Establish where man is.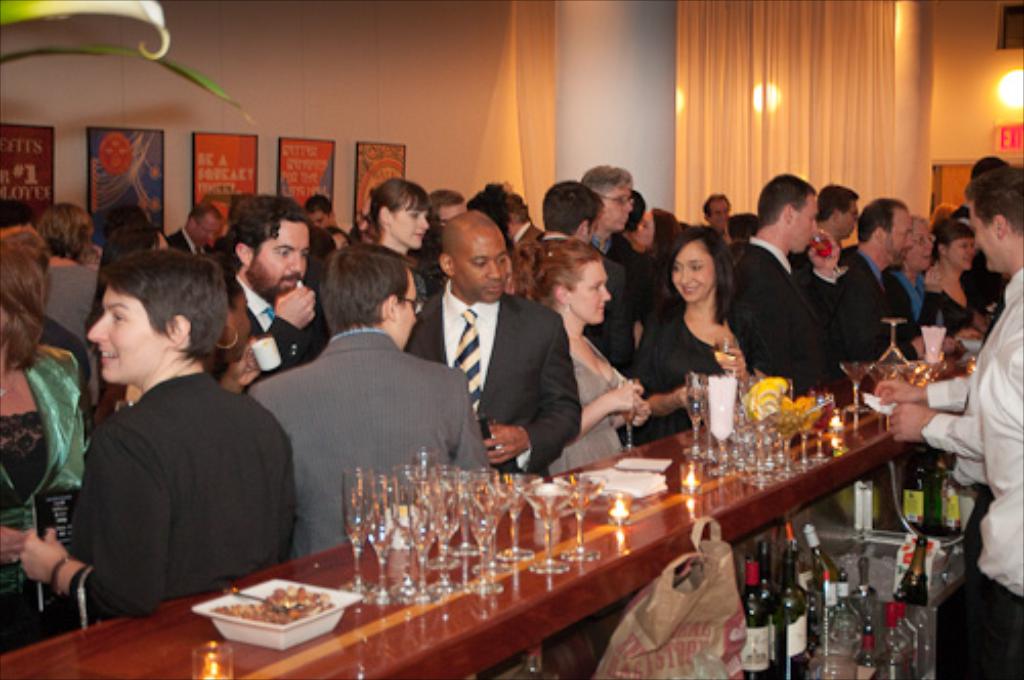
Established at (x1=621, y1=195, x2=672, y2=320).
